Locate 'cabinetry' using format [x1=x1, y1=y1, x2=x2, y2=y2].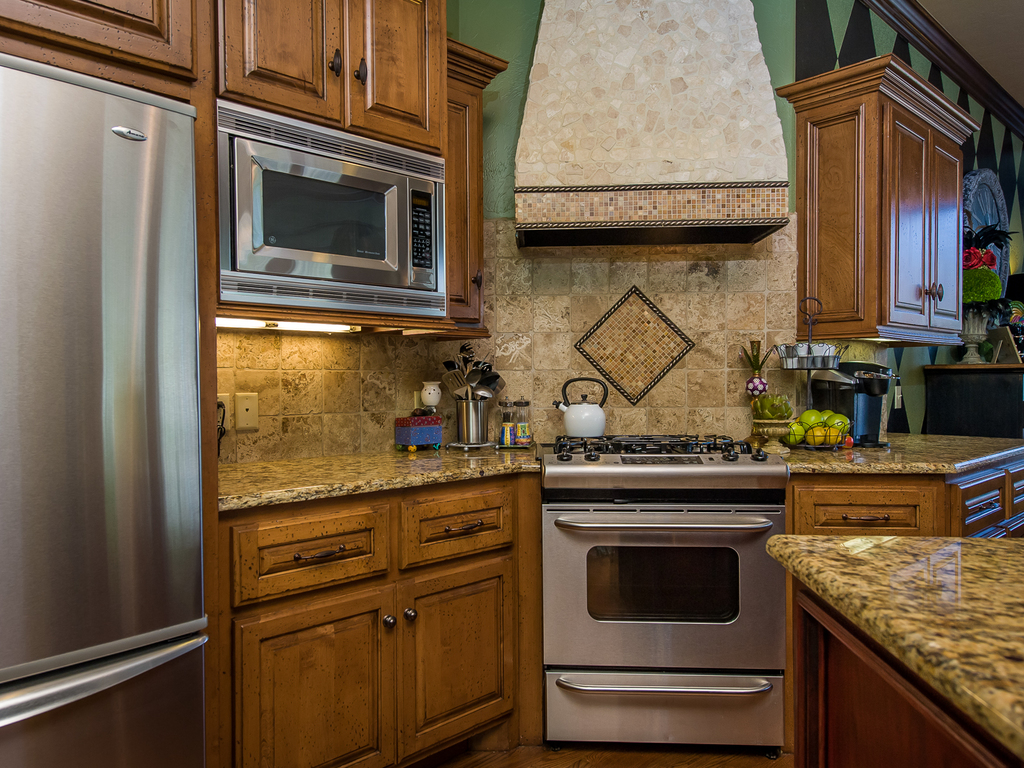
[x1=794, y1=88, x2=891, y2=335].
